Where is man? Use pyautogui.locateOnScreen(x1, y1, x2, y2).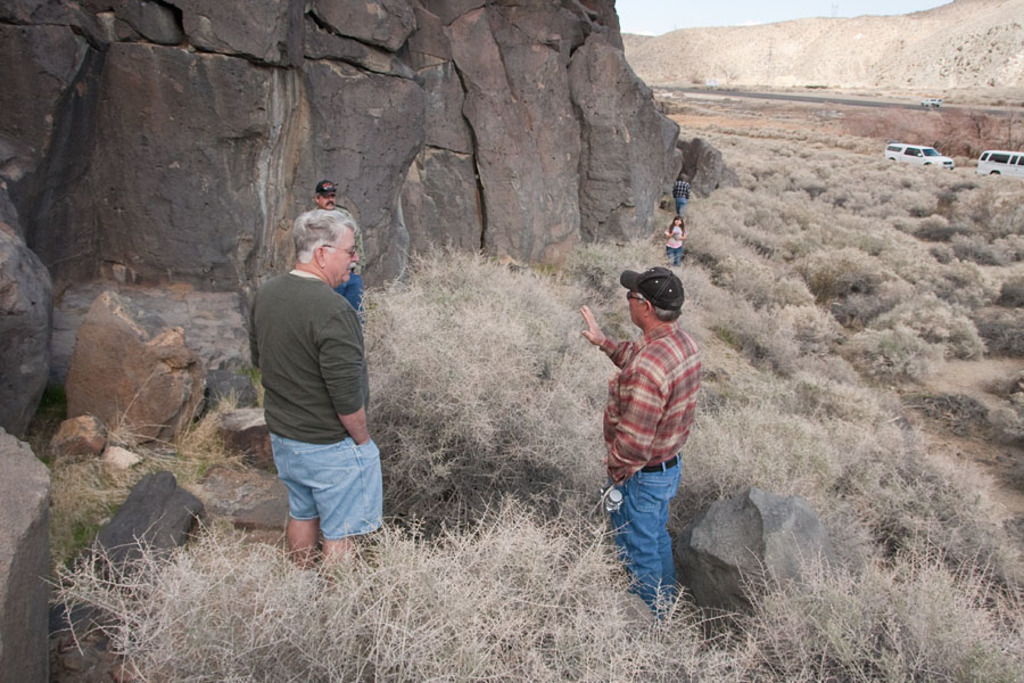
pyautogui.locateOnScreen(586, 271, 708, 625).
